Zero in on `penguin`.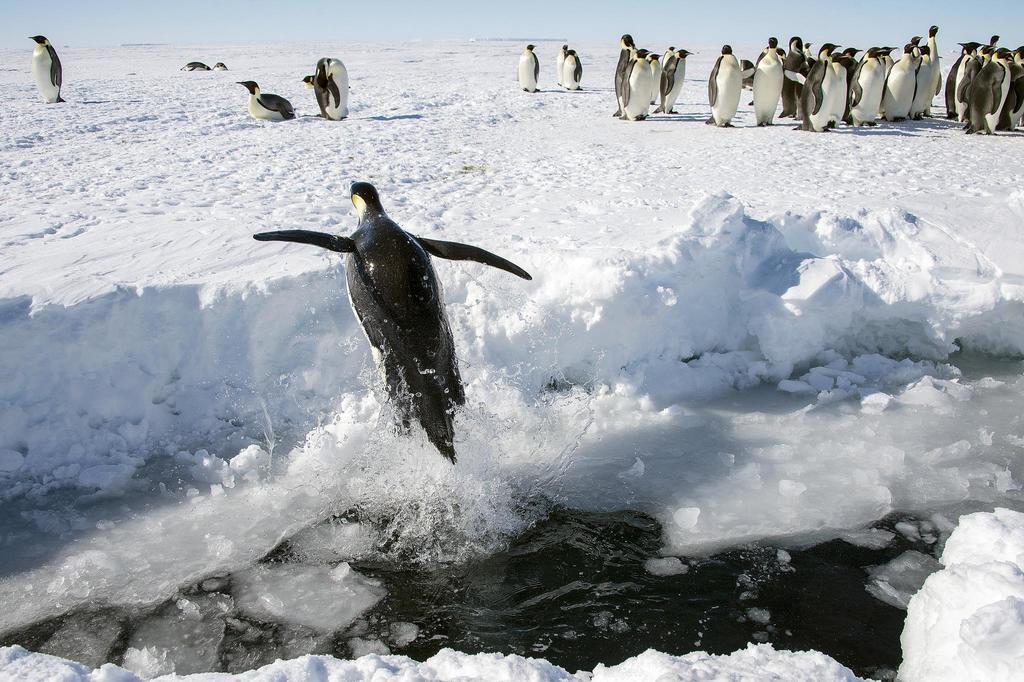
Zeroed in: [left=235, top=80, right=296, bottom=121].
